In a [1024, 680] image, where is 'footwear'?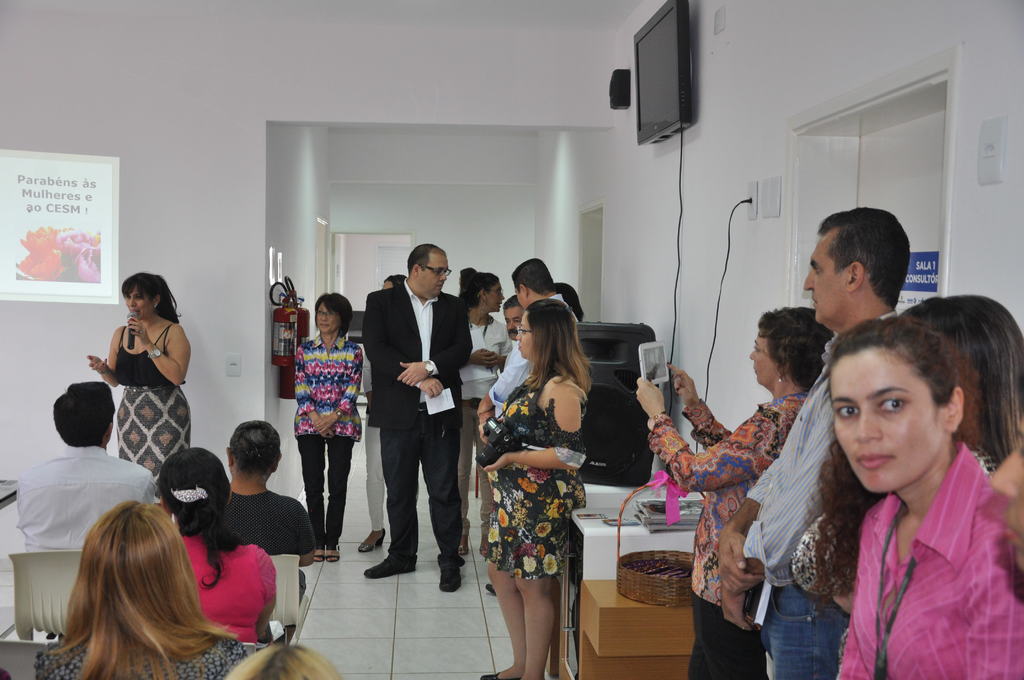
[left=316, top=543, right=328, bottom=560].
